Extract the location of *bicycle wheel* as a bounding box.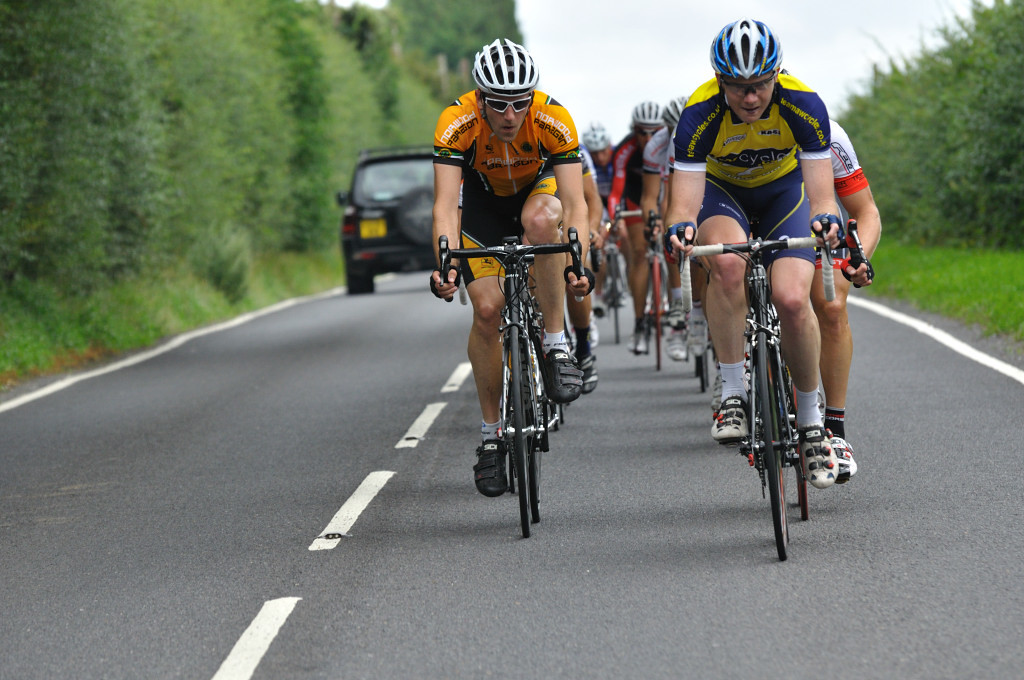
Rect(743, 331, 795, 553).
